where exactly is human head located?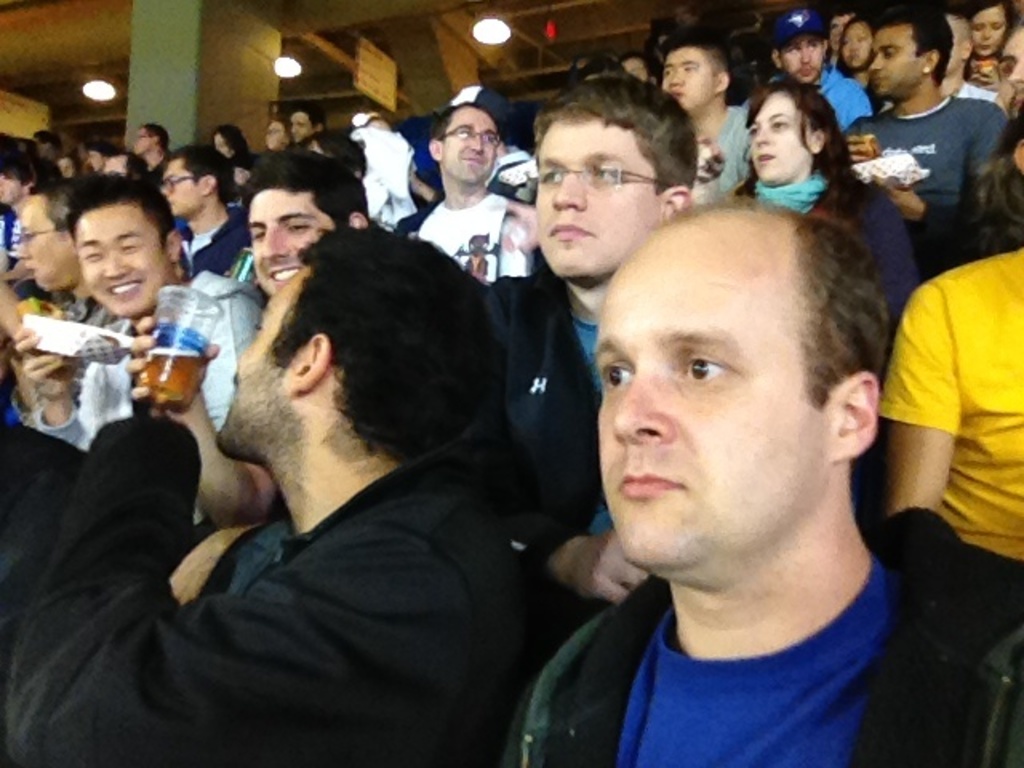
Its bounding box is locate(258, 117, 283, 152).
